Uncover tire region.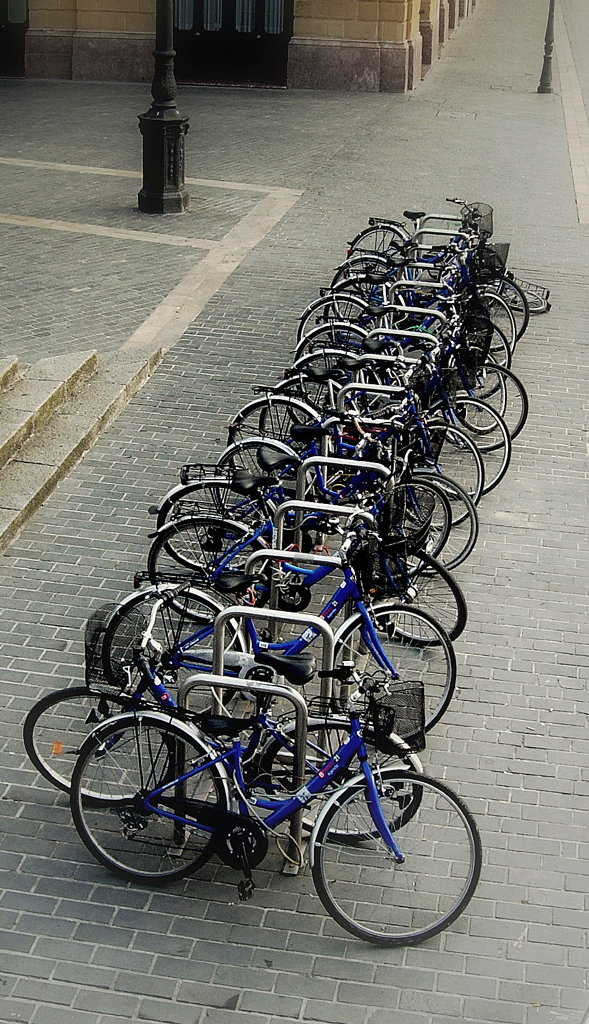
Uncovered: l=312, t=768, r=485, b=948.
